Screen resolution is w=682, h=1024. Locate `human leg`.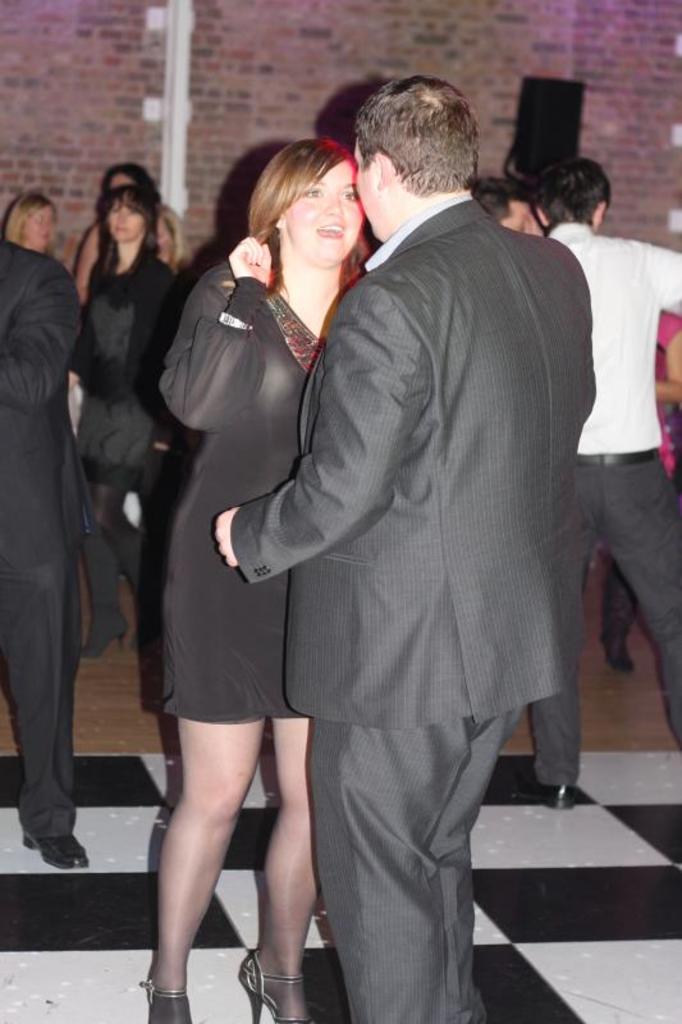
rect(598, 463, 681, 741).
